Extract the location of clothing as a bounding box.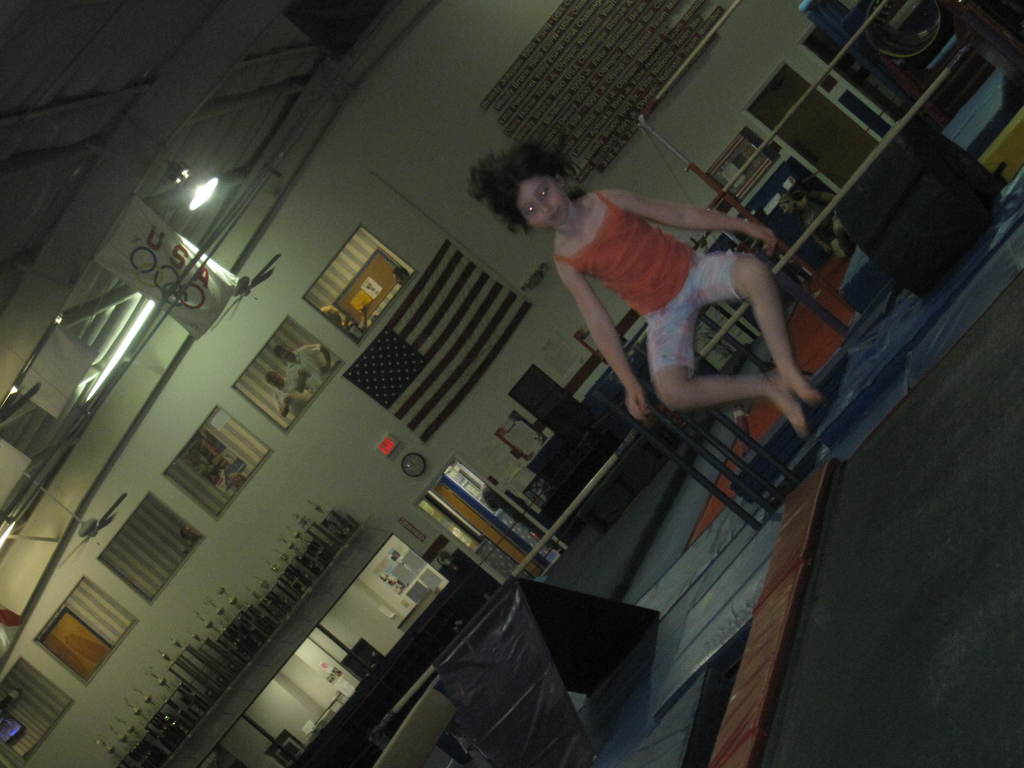
bbox=(291, 348, 321, 390).
